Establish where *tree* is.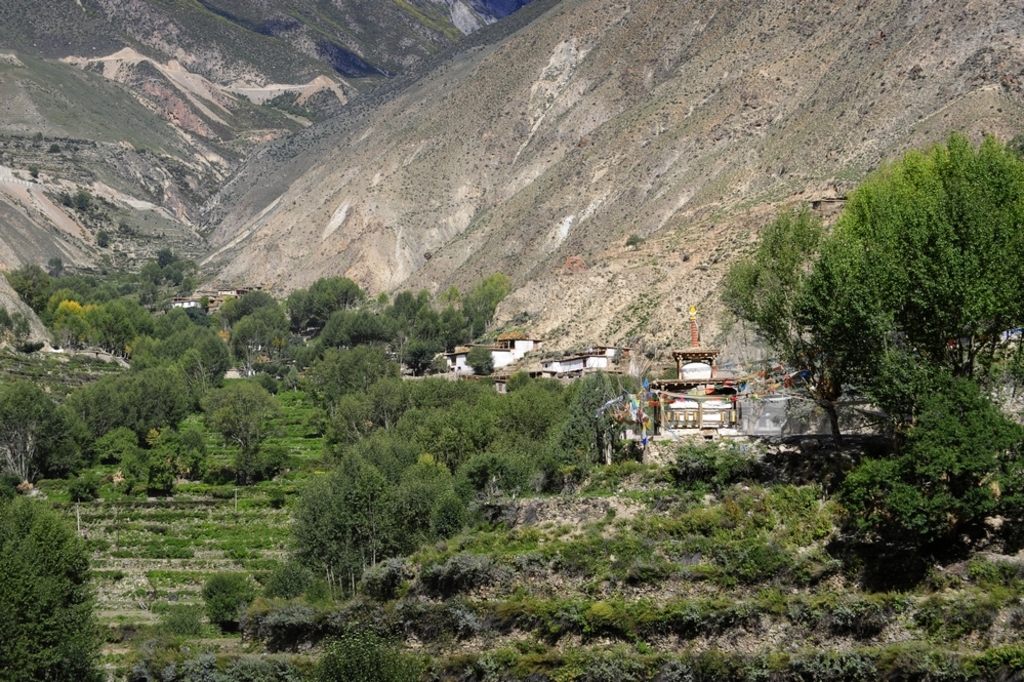
Established at 781/95/1020/476.
